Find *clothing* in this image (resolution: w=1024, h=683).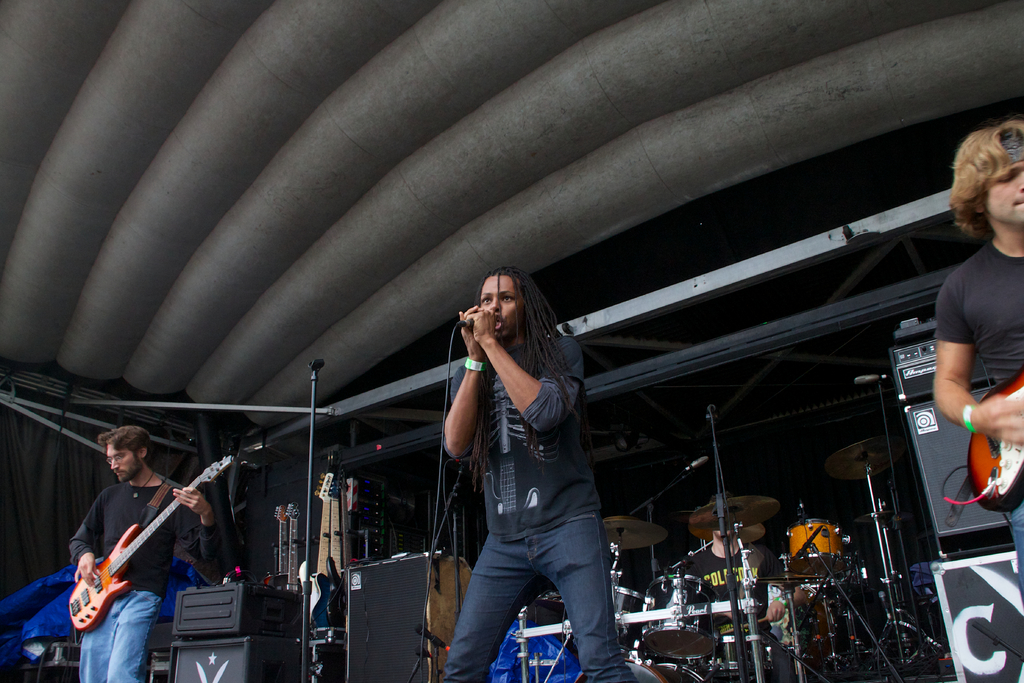
<bbox>934, 245, 1023, 395</bbox>.
